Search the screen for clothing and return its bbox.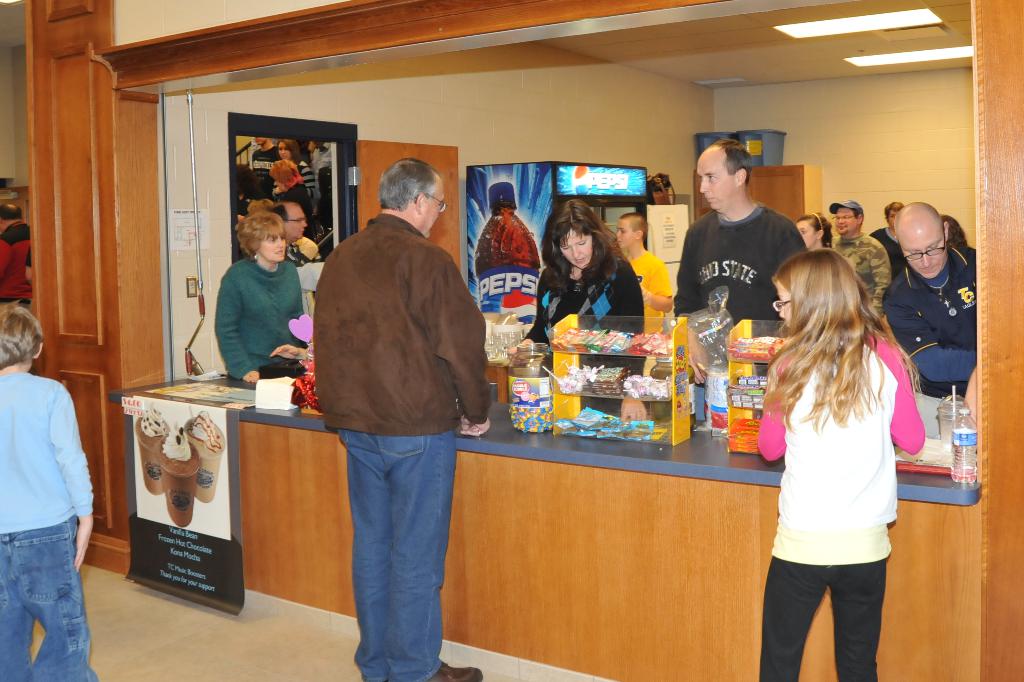
Found: pyautogui.locateOnScreen(673, 207, 811, 319).
